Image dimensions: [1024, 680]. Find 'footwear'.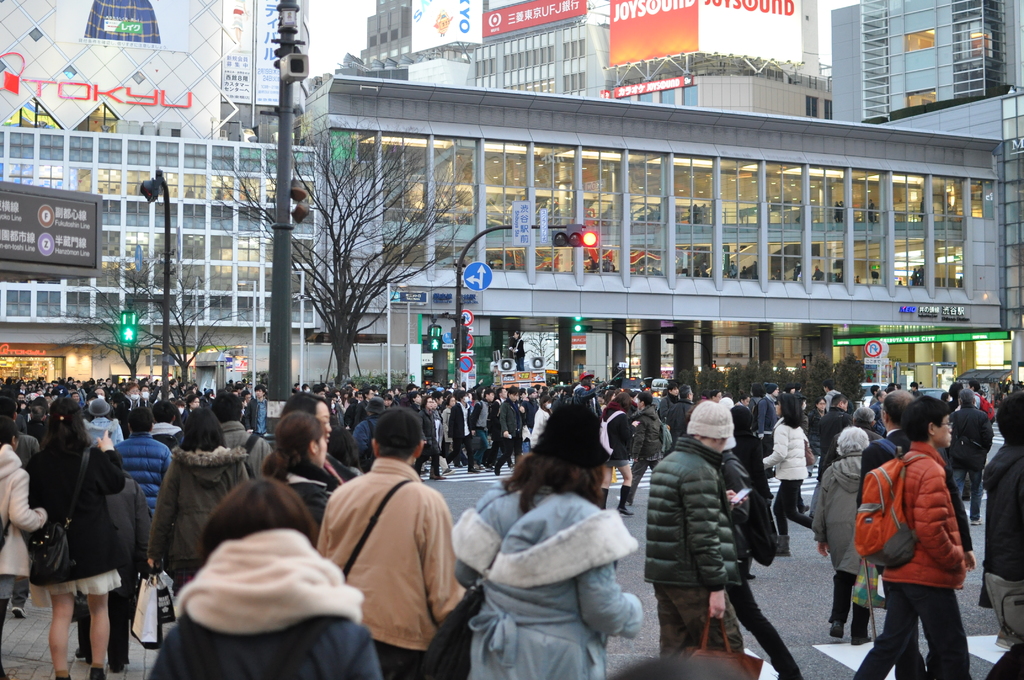
968, 518, 984, 526.
